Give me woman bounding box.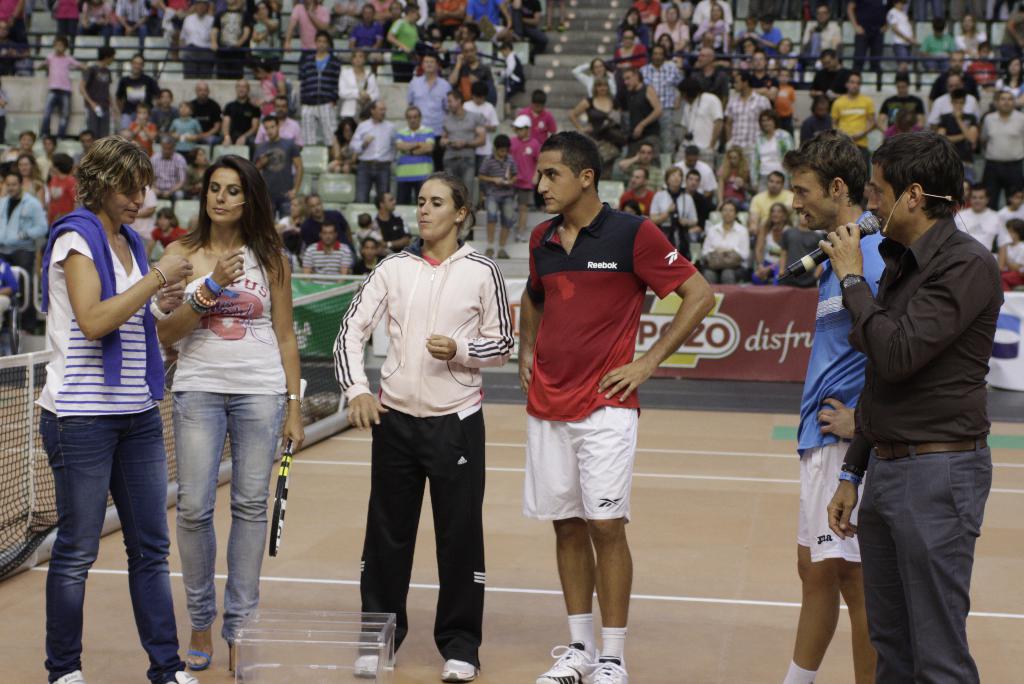
[696,197,757,283].
